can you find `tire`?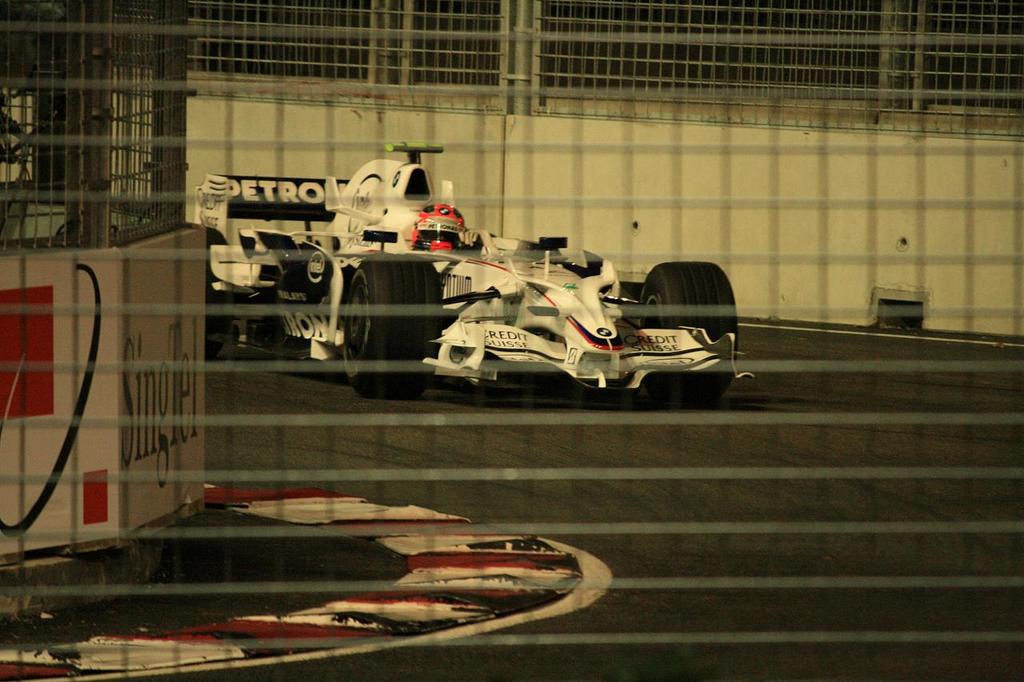
Yes, bounding box: Rect(340, 247, 442, 399).
